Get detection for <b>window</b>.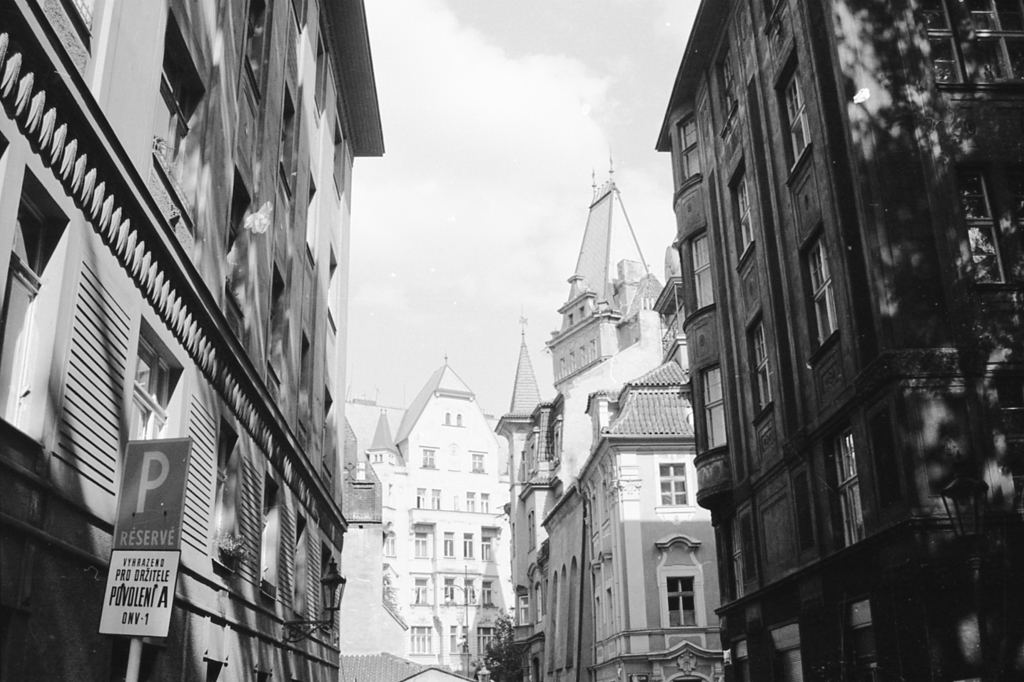
Detection: rect(439, 575, 454, 600).
